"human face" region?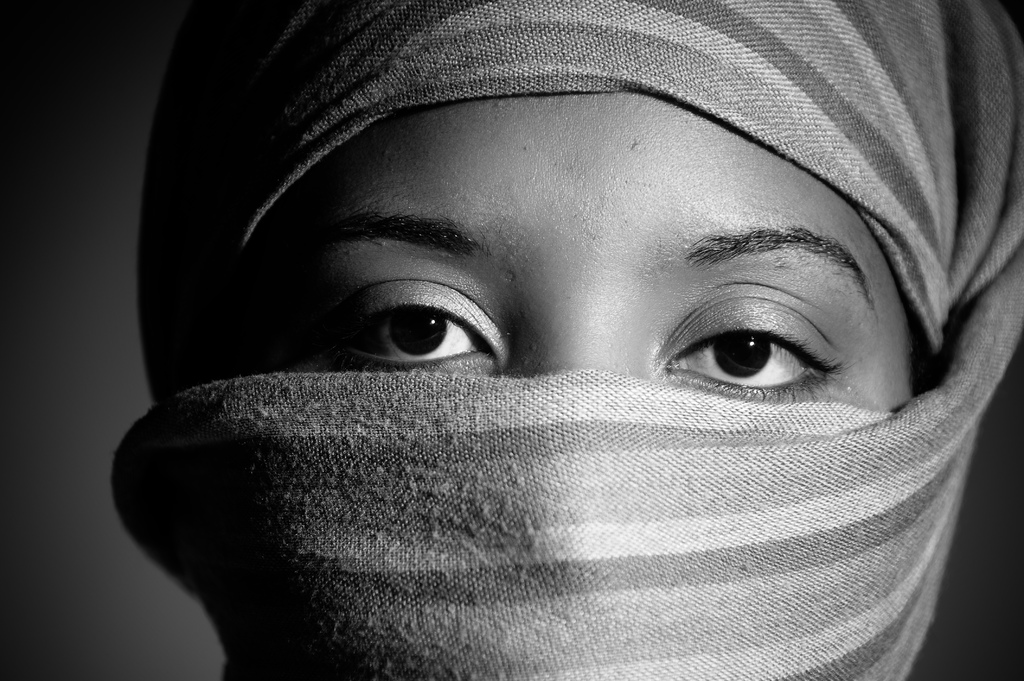
200/90/929/432
